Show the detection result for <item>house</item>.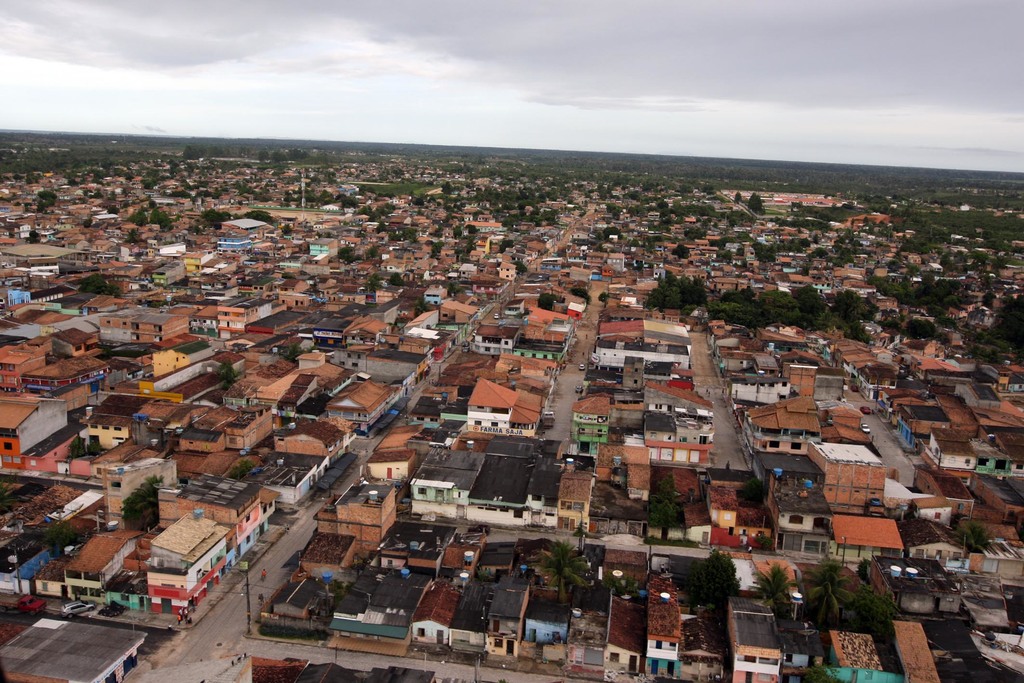
[790, 624, 824, 679].
